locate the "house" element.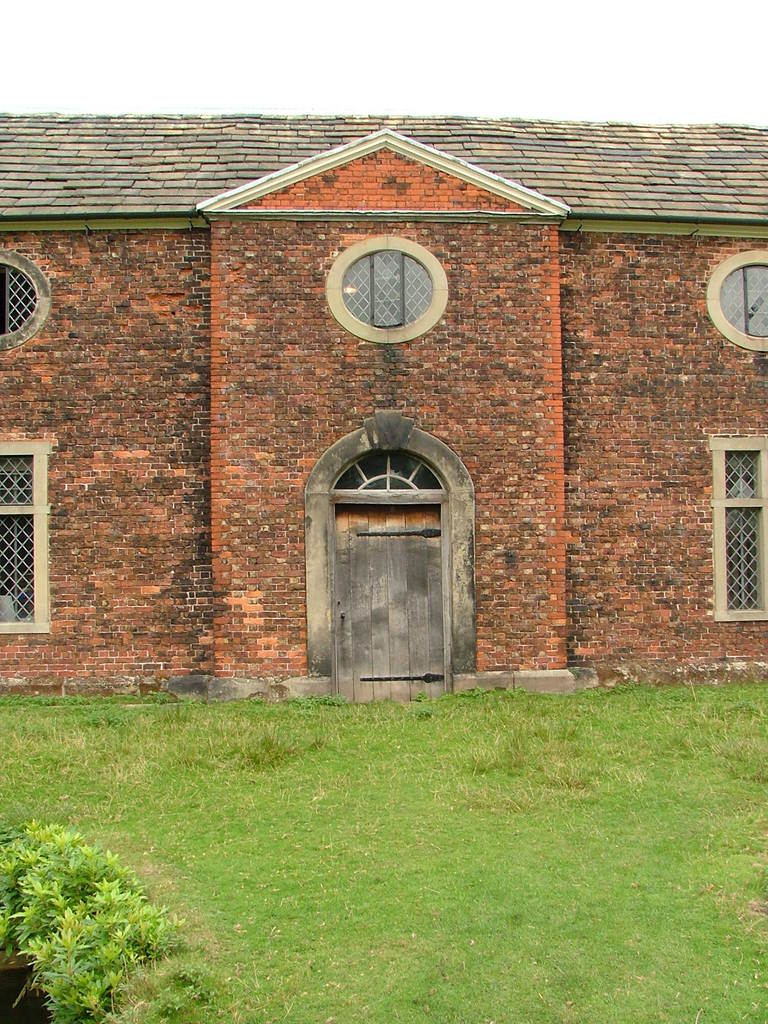
Element bbox: bbox(0, 111, 767, 712).
